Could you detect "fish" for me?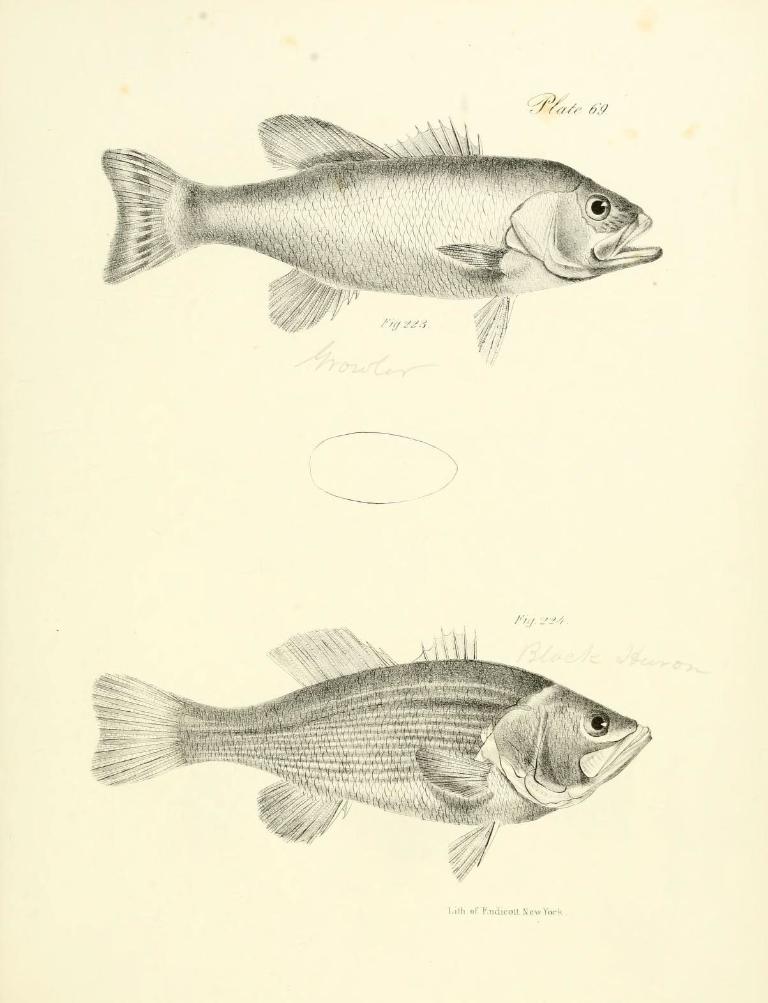
Detection result: crop(100, 105, 661, 367).
